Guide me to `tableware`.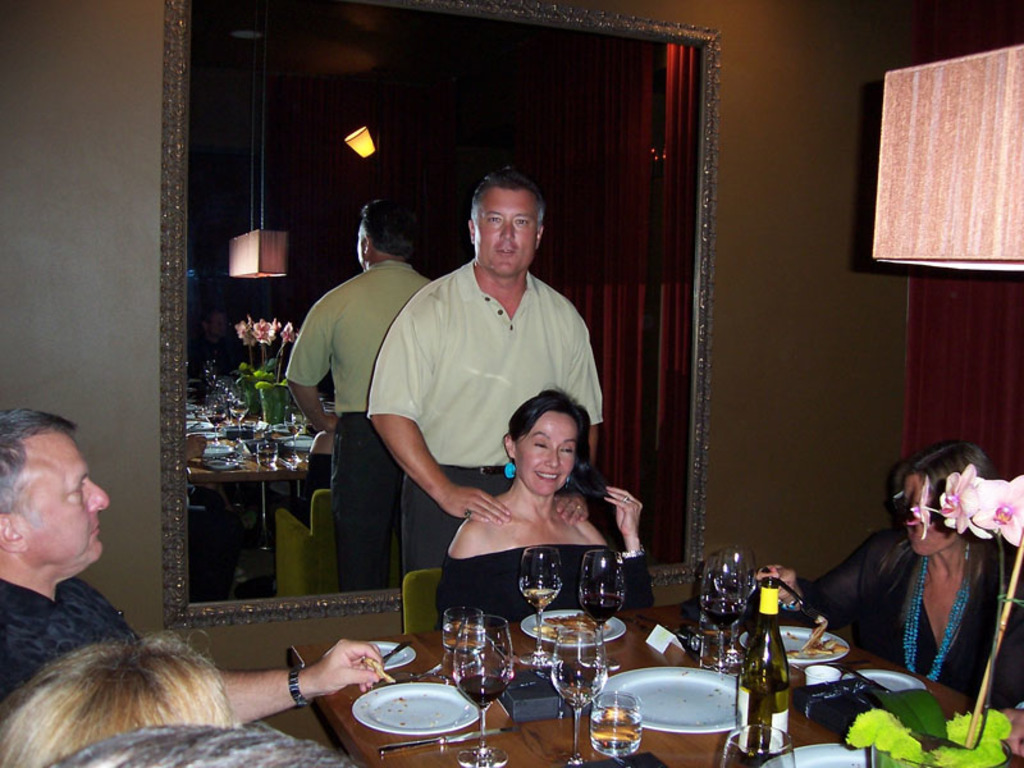
Guidance: (449,614,515,767).
